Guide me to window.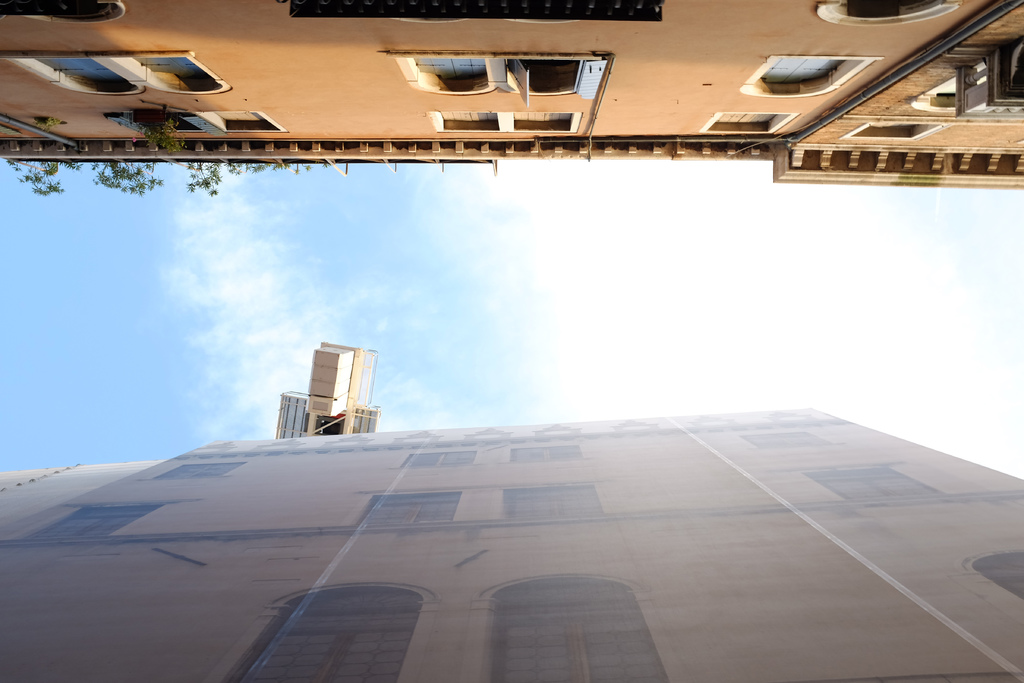
Guidance: (14, 500, 170, 541).
